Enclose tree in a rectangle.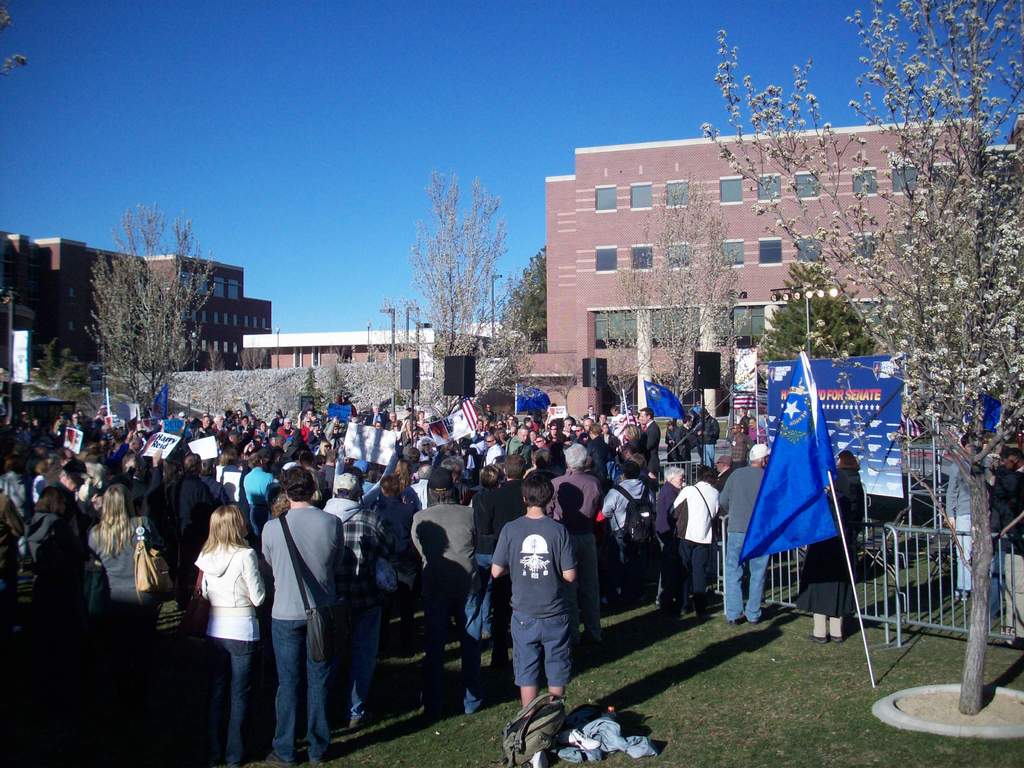
[18, 339, 97, 417].
